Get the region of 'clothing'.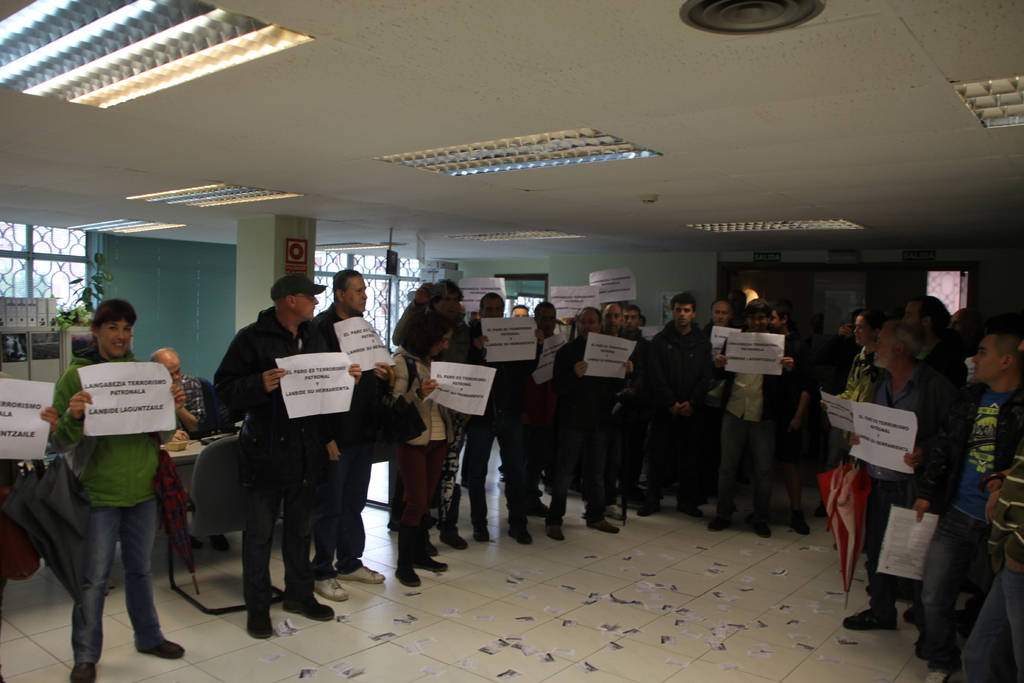
(193,270,341,625).
